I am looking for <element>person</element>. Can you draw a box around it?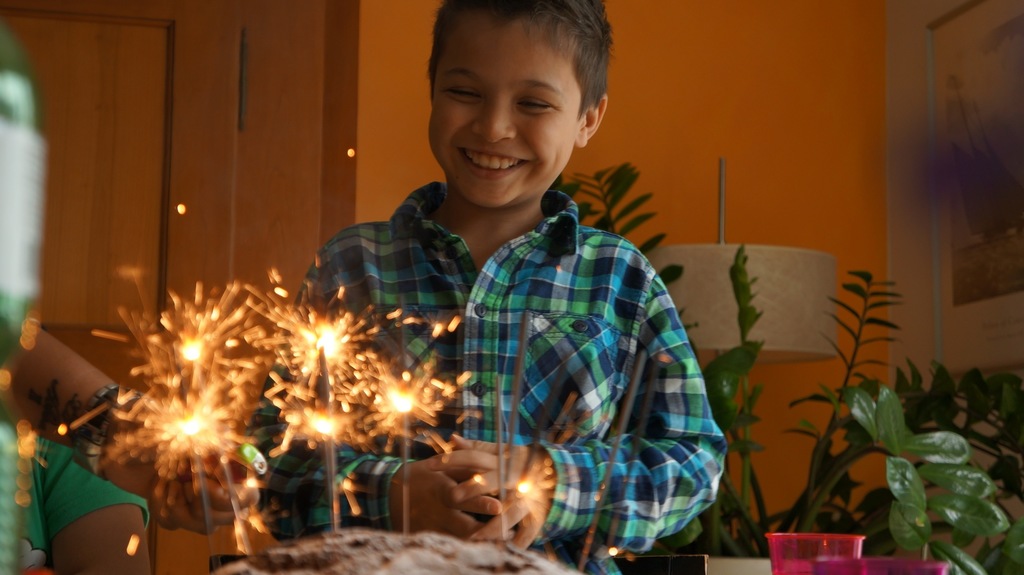
Sure, the bounding box is [247, 23, 708, 567].
